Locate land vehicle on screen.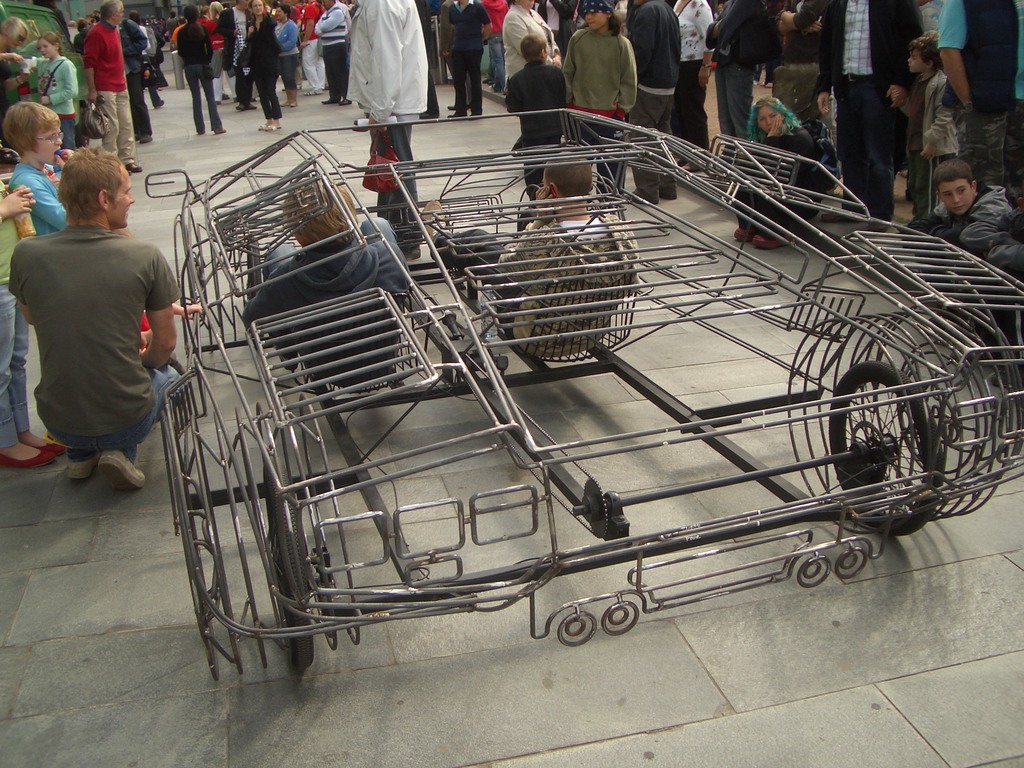
On screen at bbox=(0, 2, 88, 147).
